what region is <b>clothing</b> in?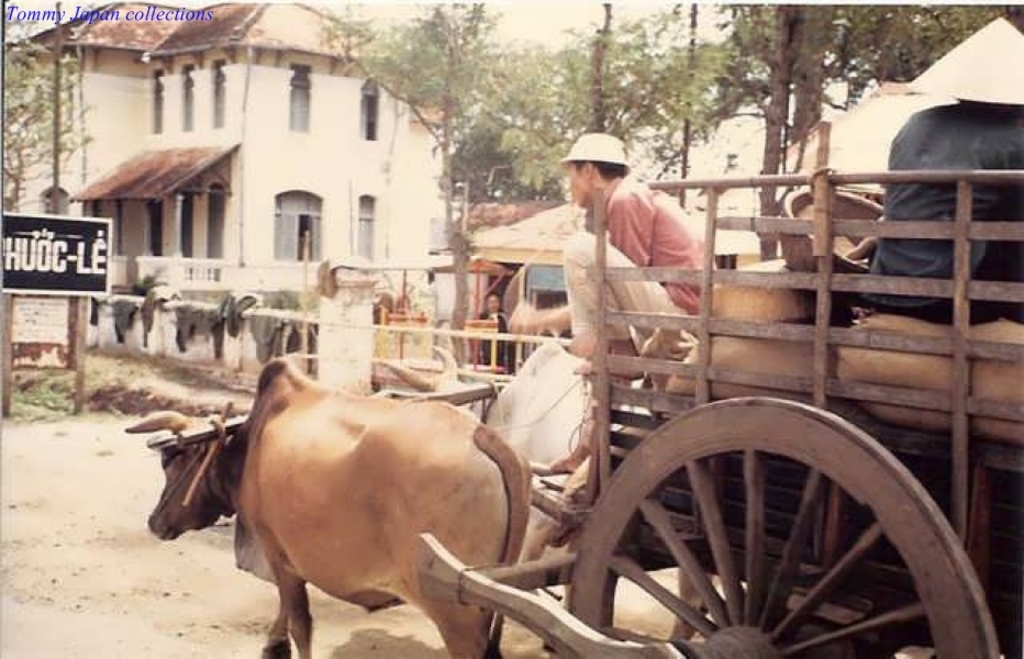
x1=557, y1=142, x2=728, y2=324.
